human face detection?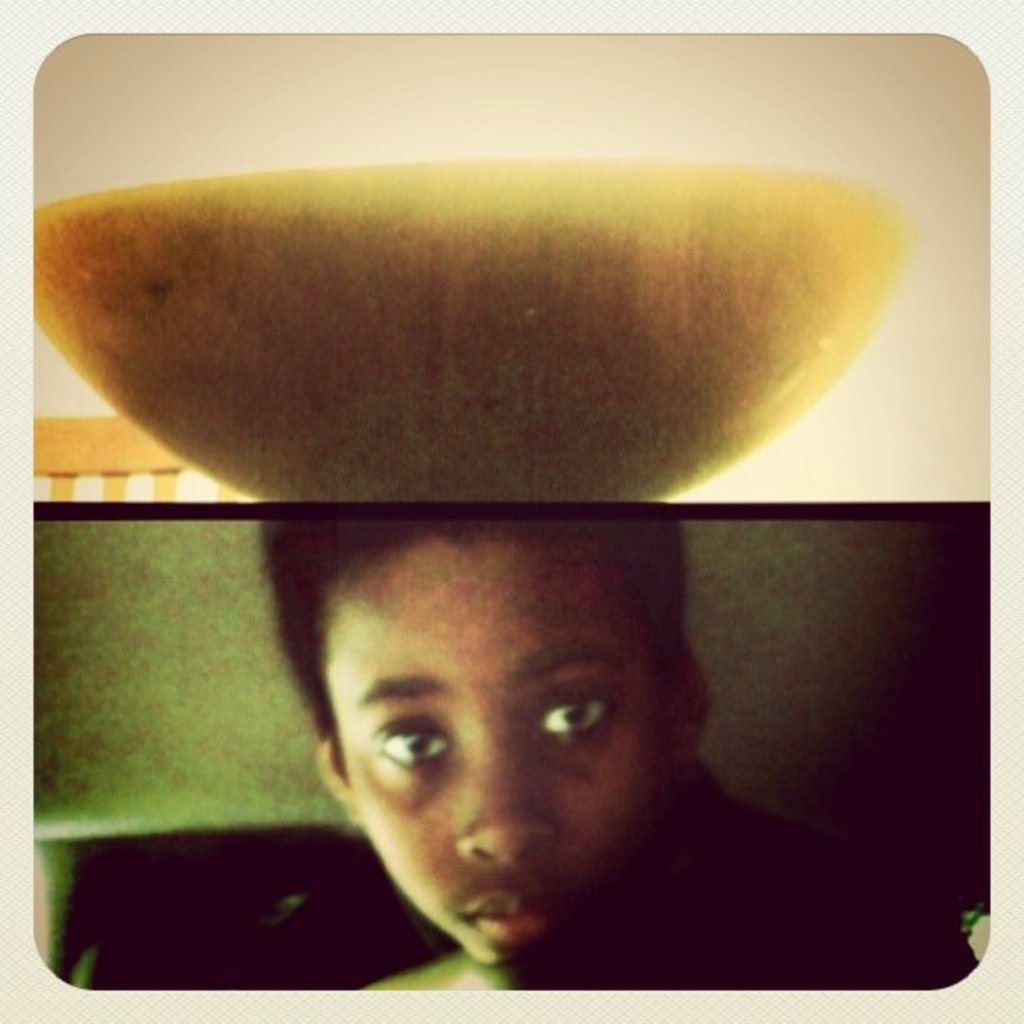
bbox=[325, 529, 668, 960]
